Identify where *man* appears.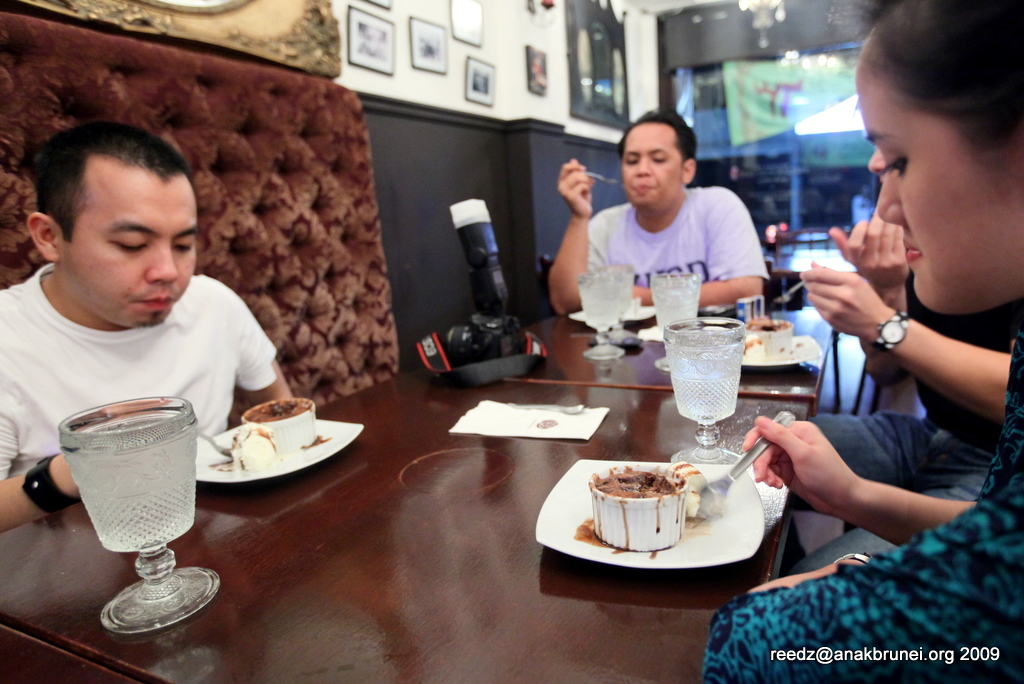
Appears at left=0, top=119, right=299, bottom=540.
